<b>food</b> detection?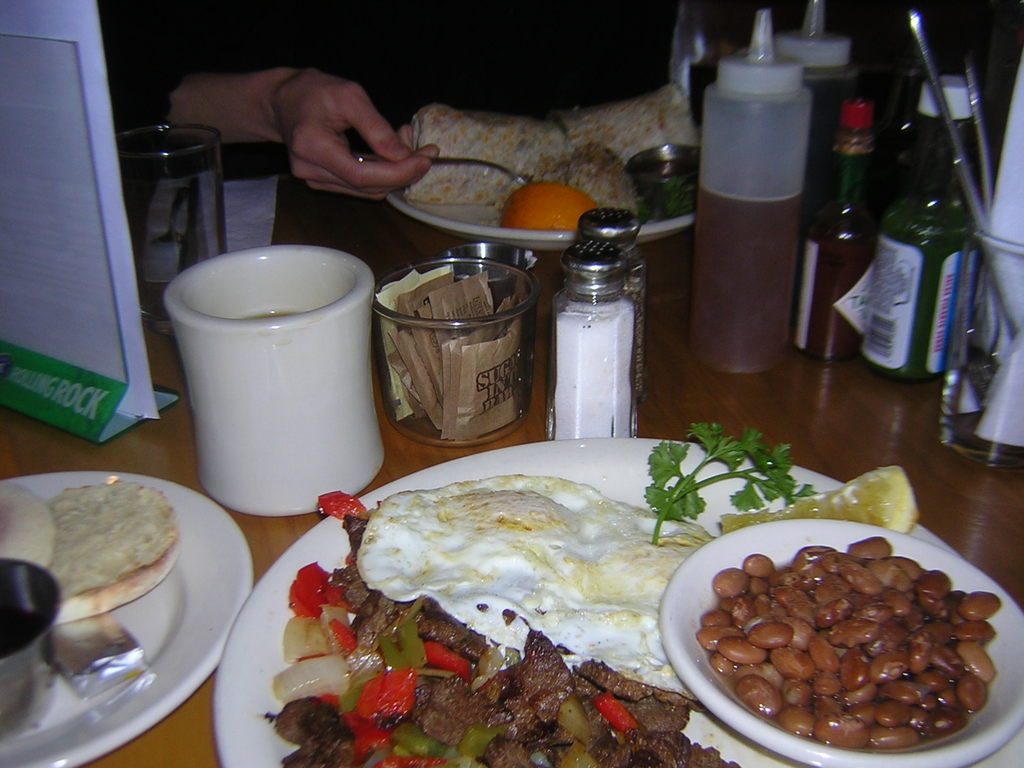
rect(494, 177, 596, 236)
